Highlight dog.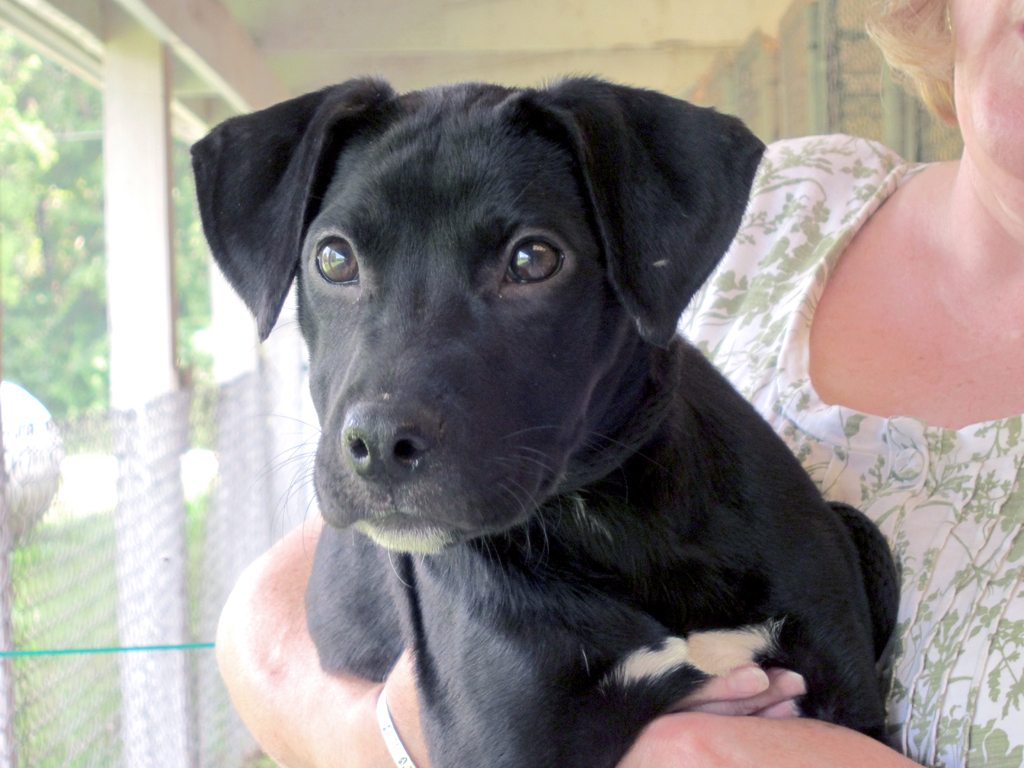
Highlighted region: bbox=(186, 67, 900, 767).
